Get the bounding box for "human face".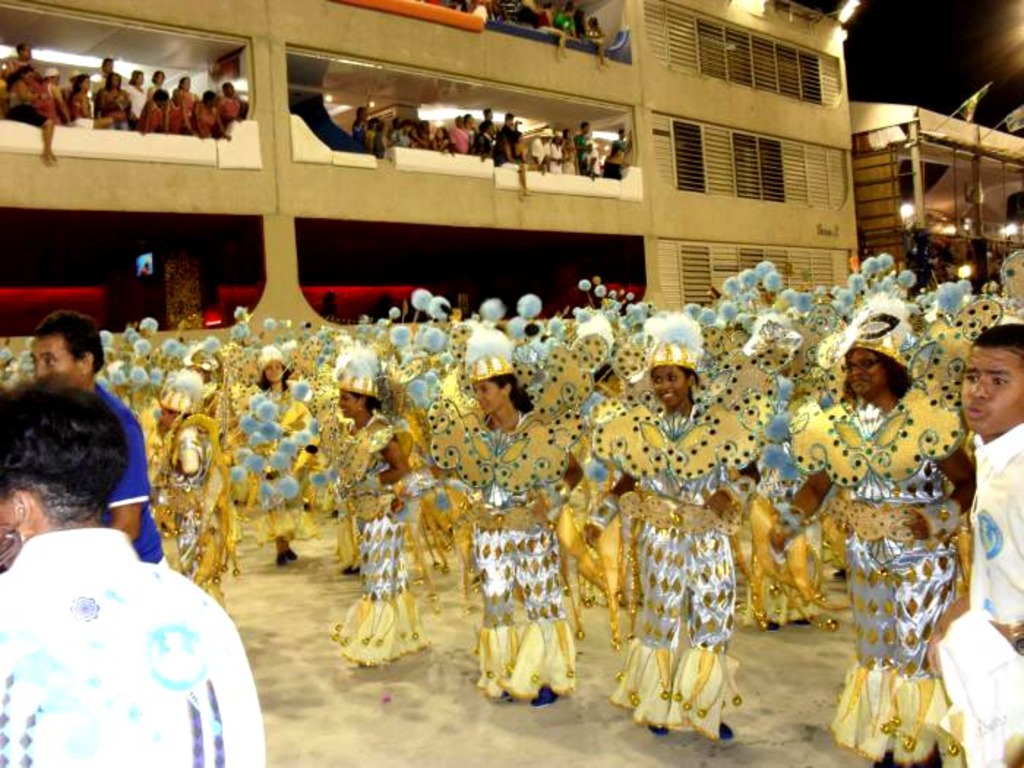
x1=32, y1=329, x2=83, y2=377.
